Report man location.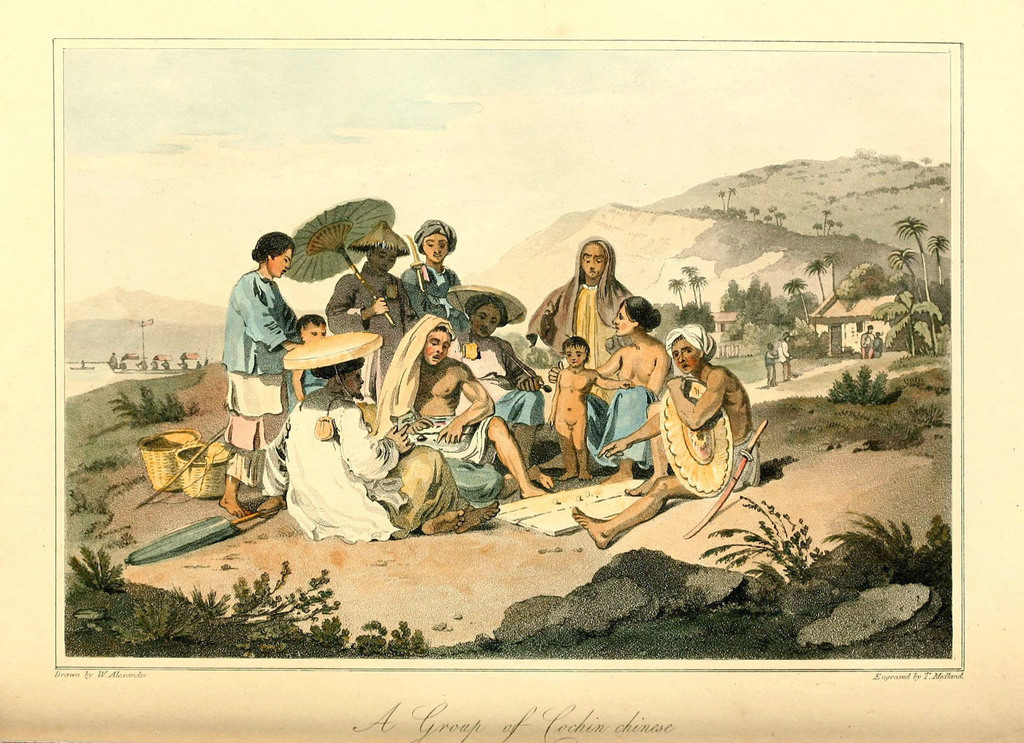
Report: [218, 232, 301, 518].
